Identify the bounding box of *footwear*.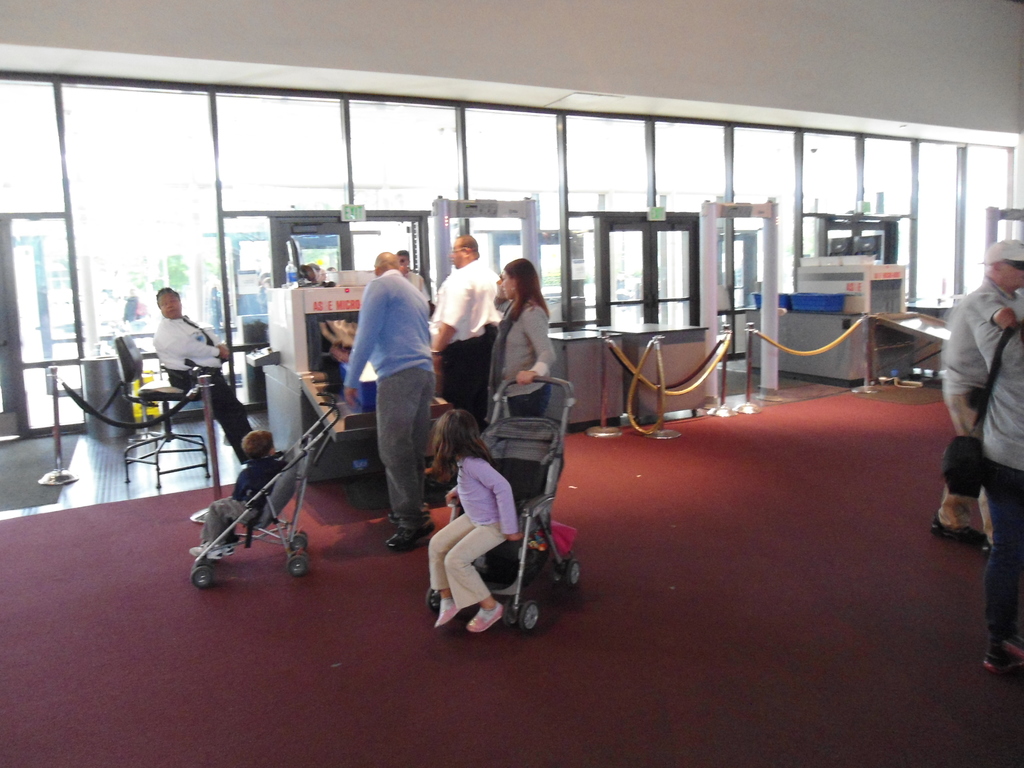
(181,542,221,561).
